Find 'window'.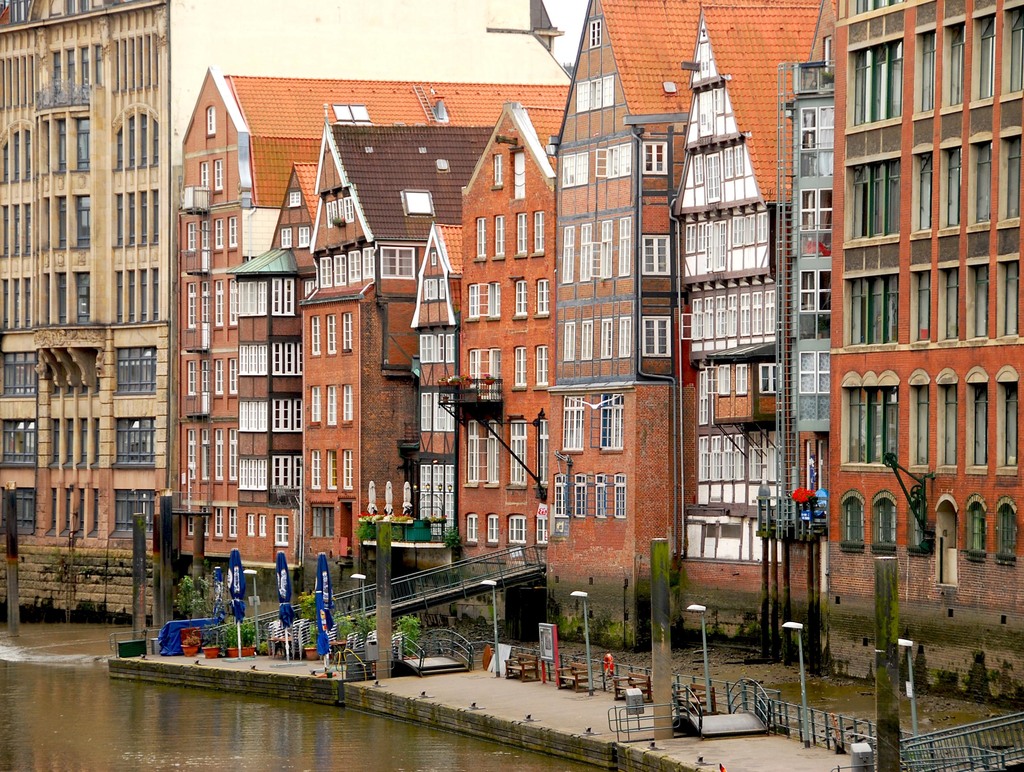
select_region(873, 487, 899, 555).
